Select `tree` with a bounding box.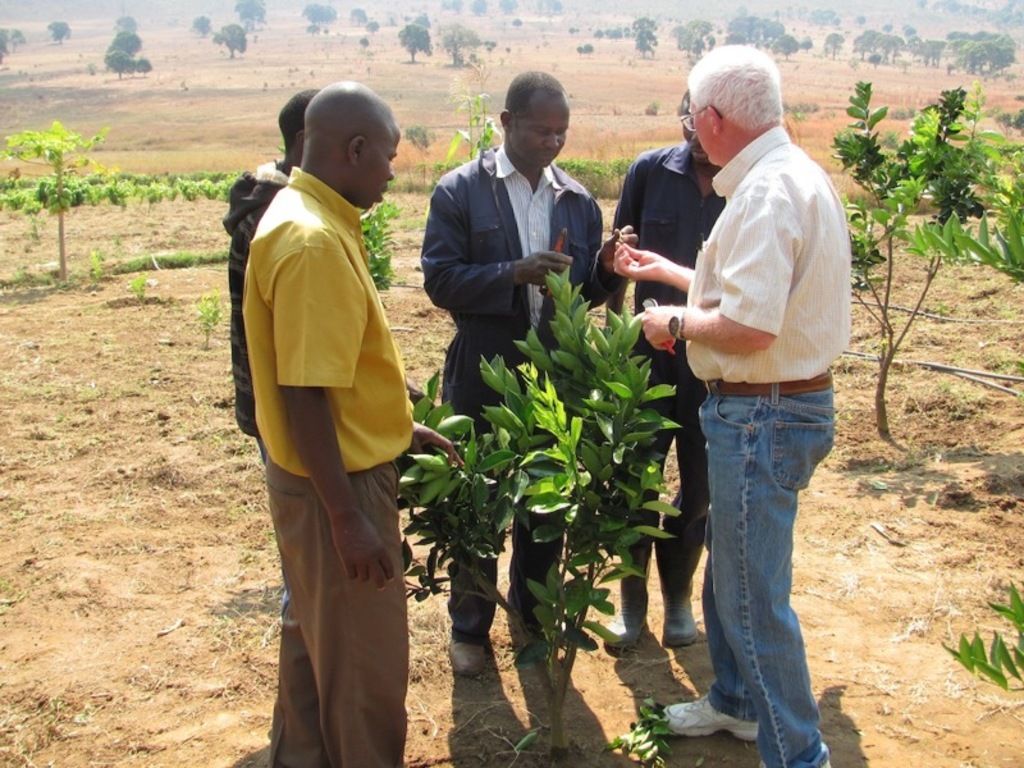
[343,4,369,26].
